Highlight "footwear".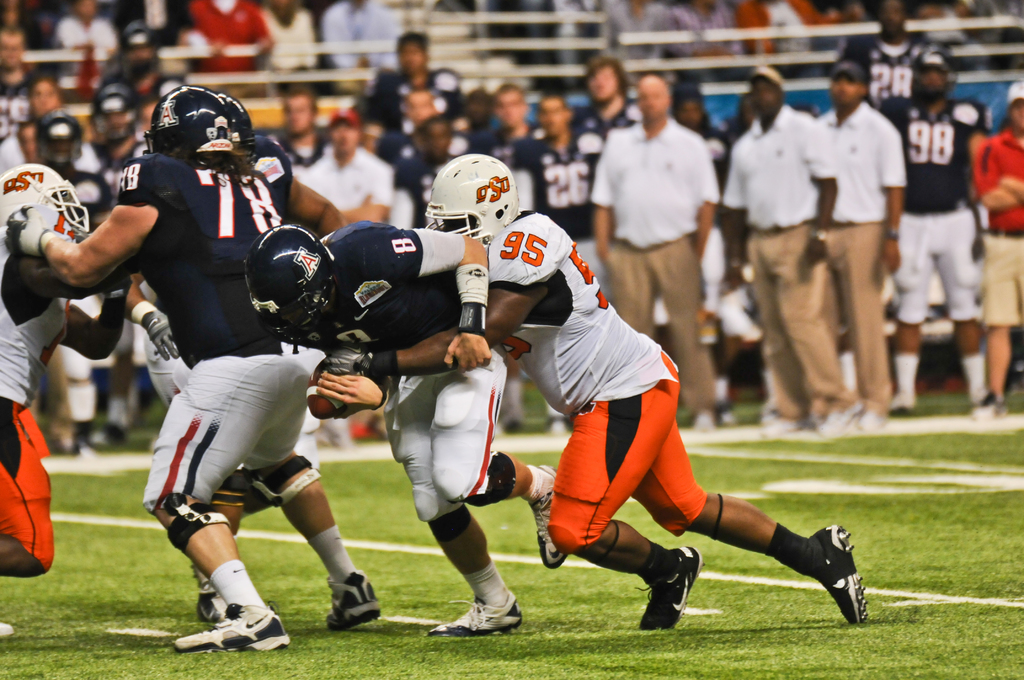
Highlighted region: <region>755, 400, 803, 438</region>.
